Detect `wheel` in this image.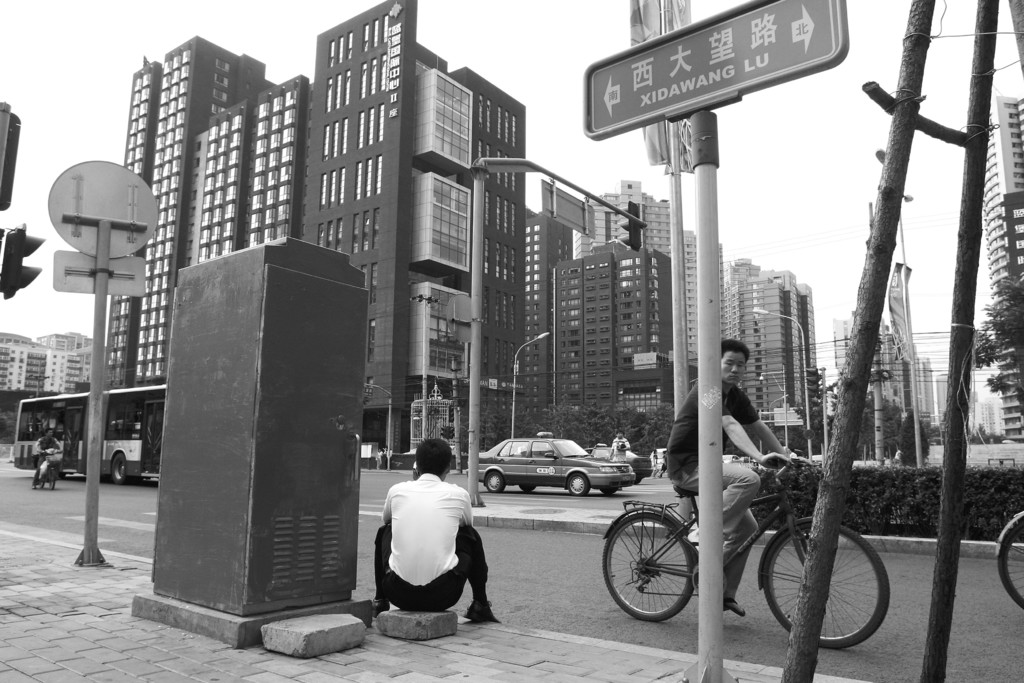
Detection: detection(483, 470, 509, 493).
